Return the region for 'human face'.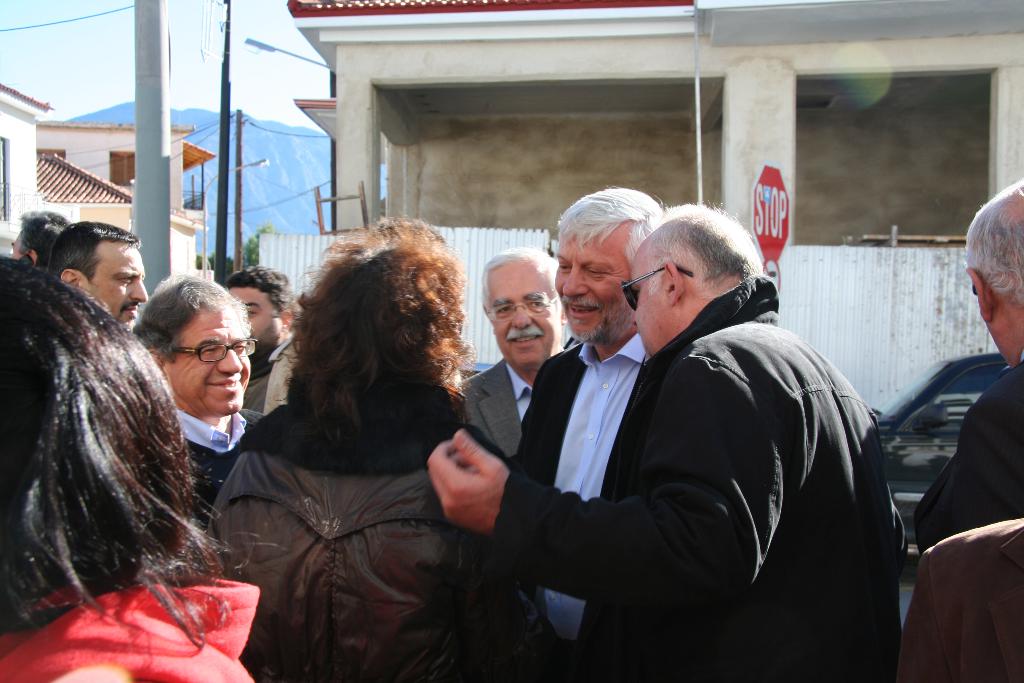
x1=556 y1=229 x2=632 y2=340.
